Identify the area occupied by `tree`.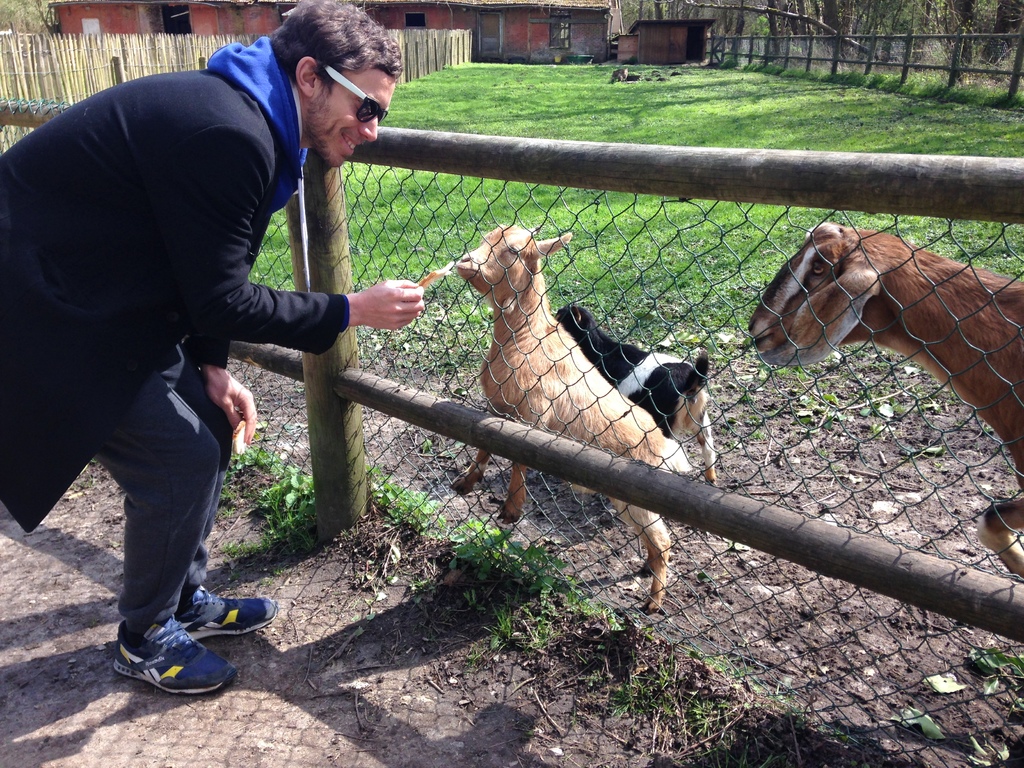
Area: 687/0/769/69.
